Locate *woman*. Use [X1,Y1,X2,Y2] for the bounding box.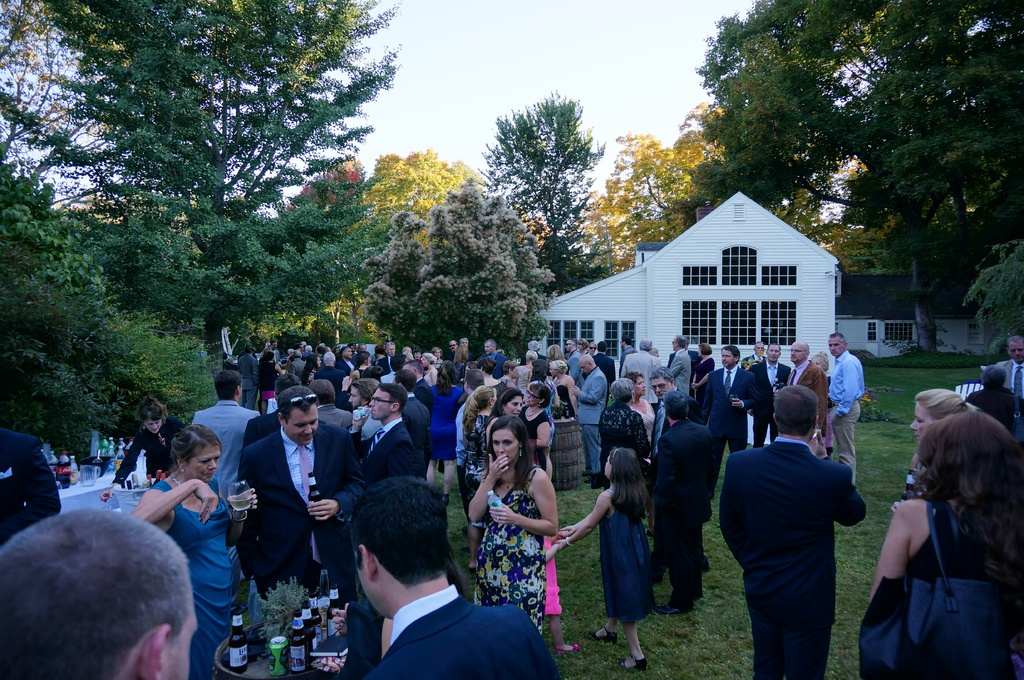
[597,377,647,473].
